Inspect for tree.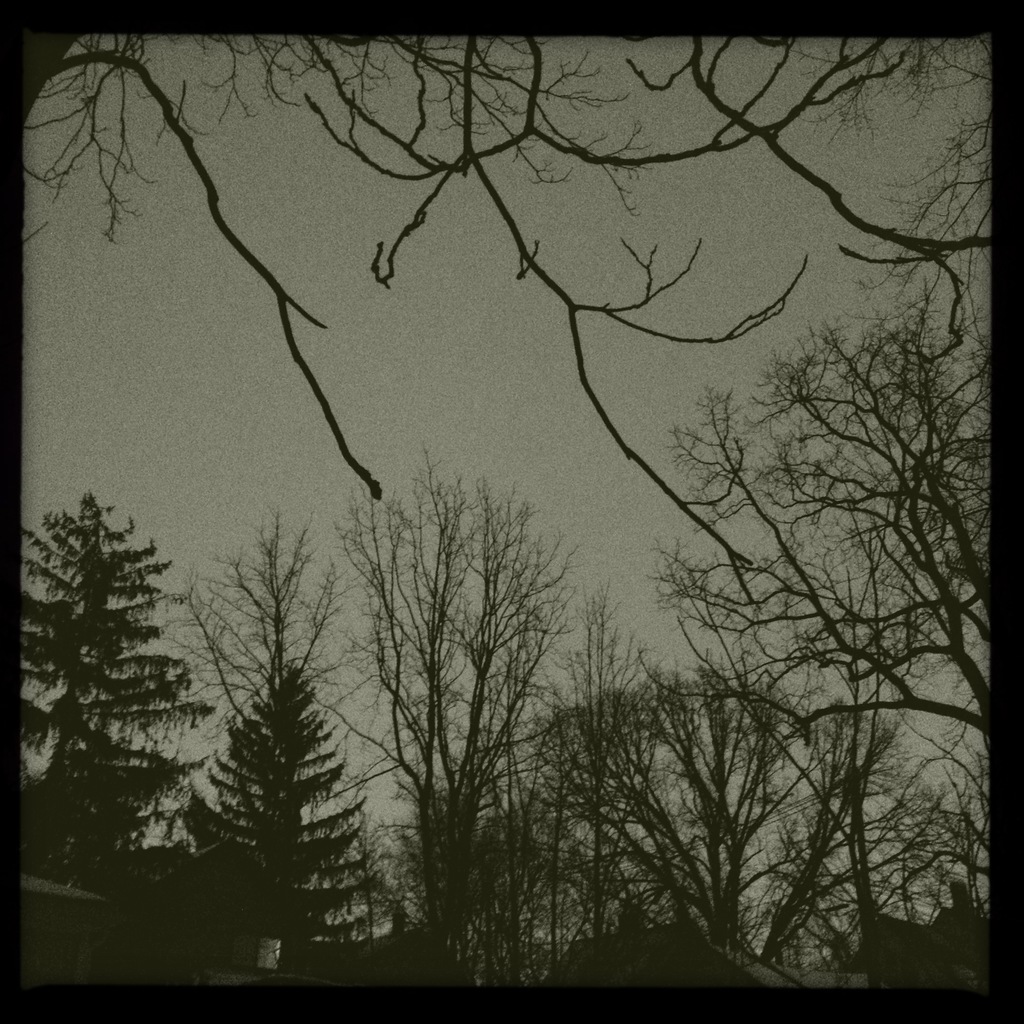
Inspection: pyautogui.locateOnScreen(336, 445, 584, 986).
